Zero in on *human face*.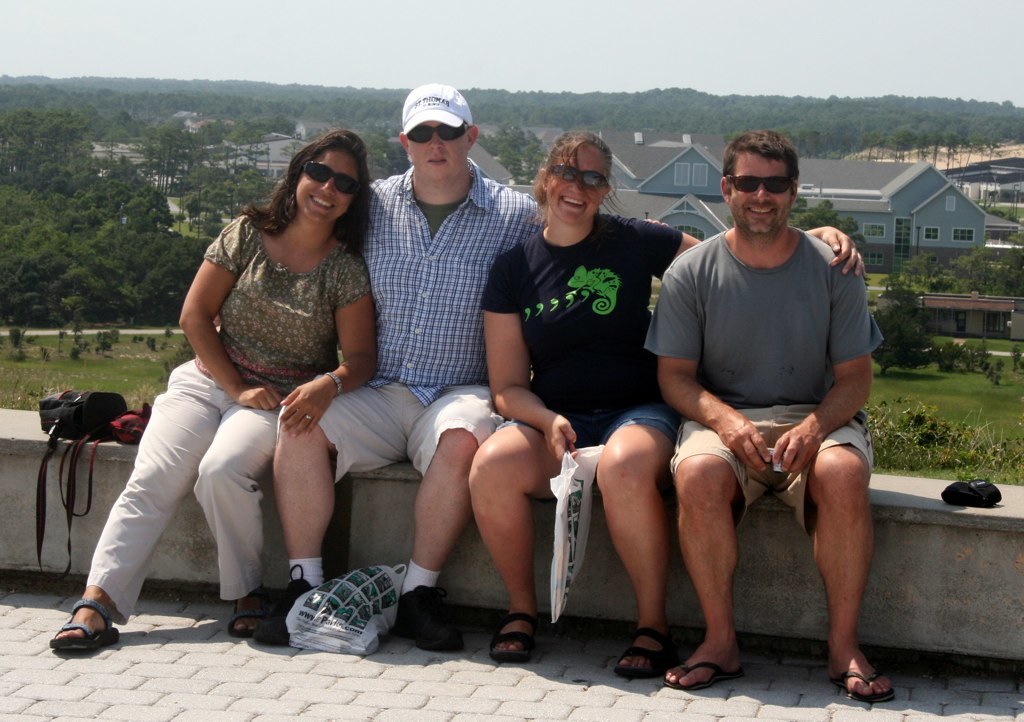
Zeroed in: select_region(299, 150, 365, 222).
